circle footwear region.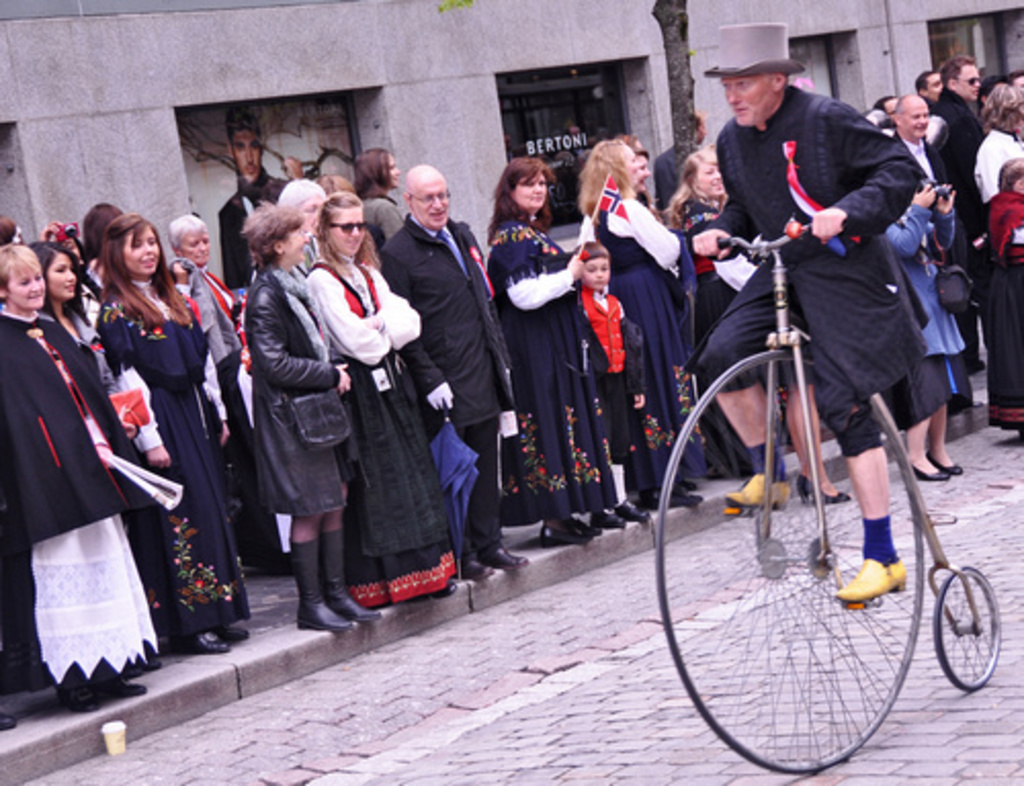
Region: Rect(727, 475, 786, 514).
